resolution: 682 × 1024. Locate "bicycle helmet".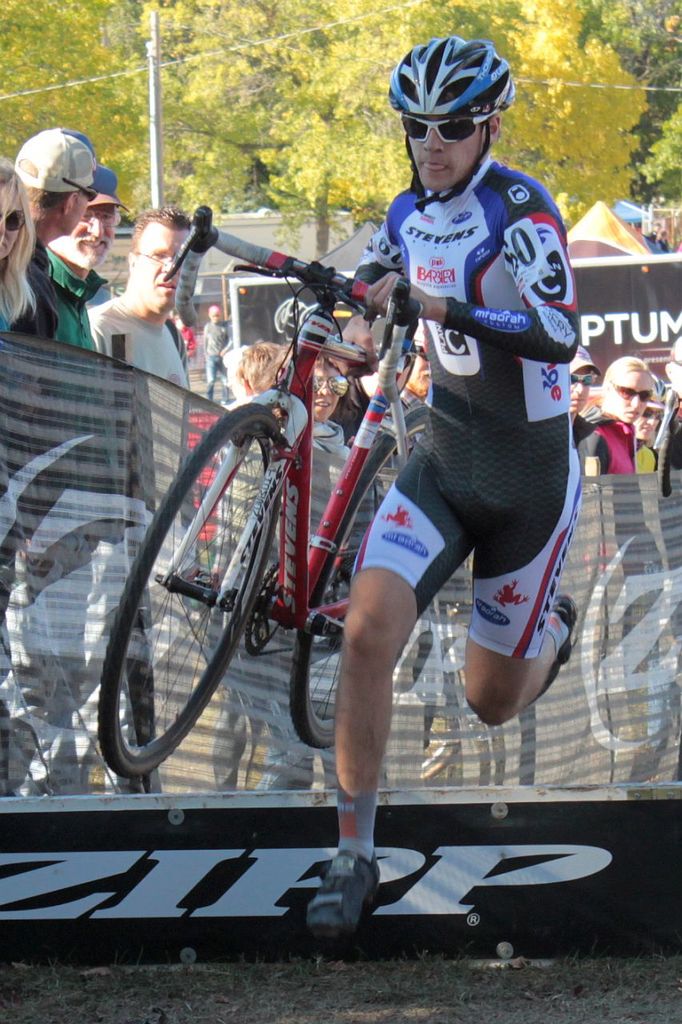
box(382, 42, 514, 126).
